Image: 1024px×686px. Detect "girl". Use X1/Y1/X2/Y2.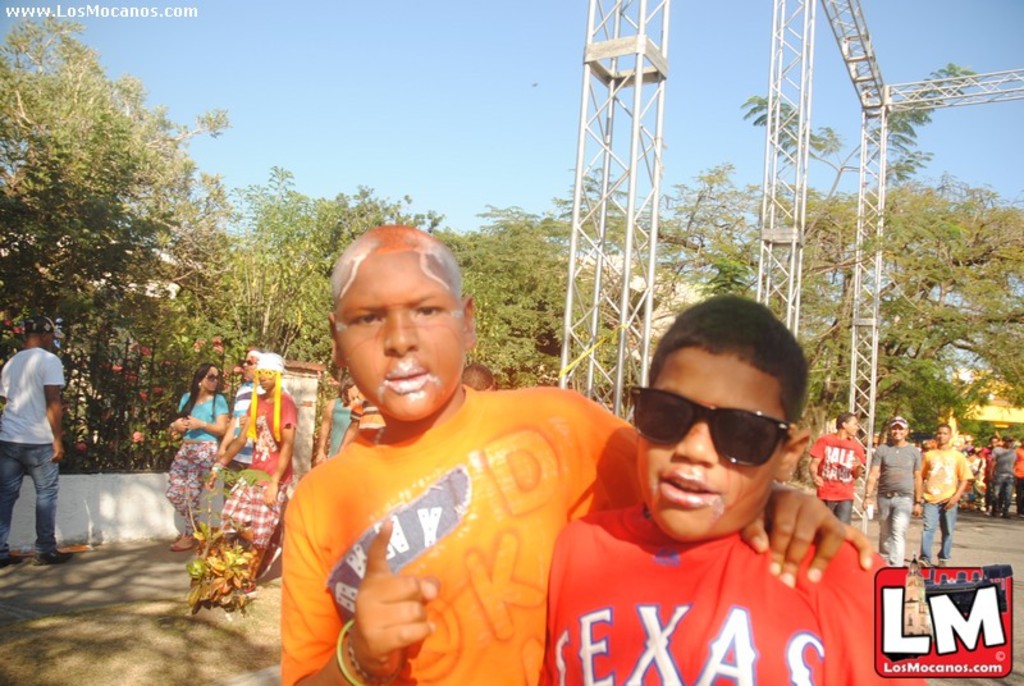
170/363/232/554.
